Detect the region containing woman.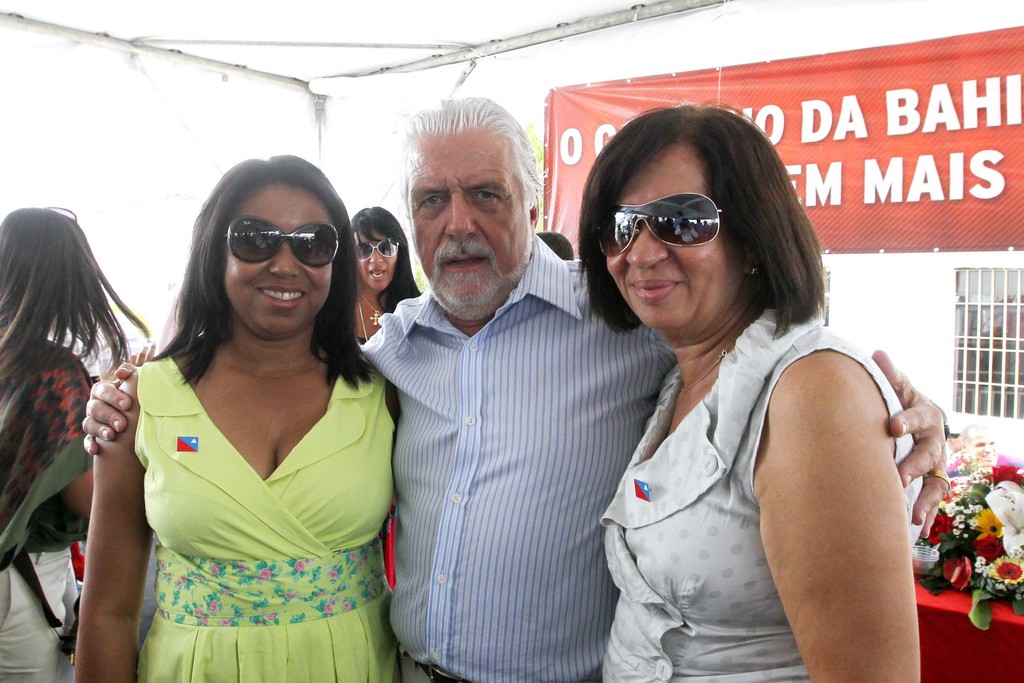
l=570, t=99, r=926, b=682.
